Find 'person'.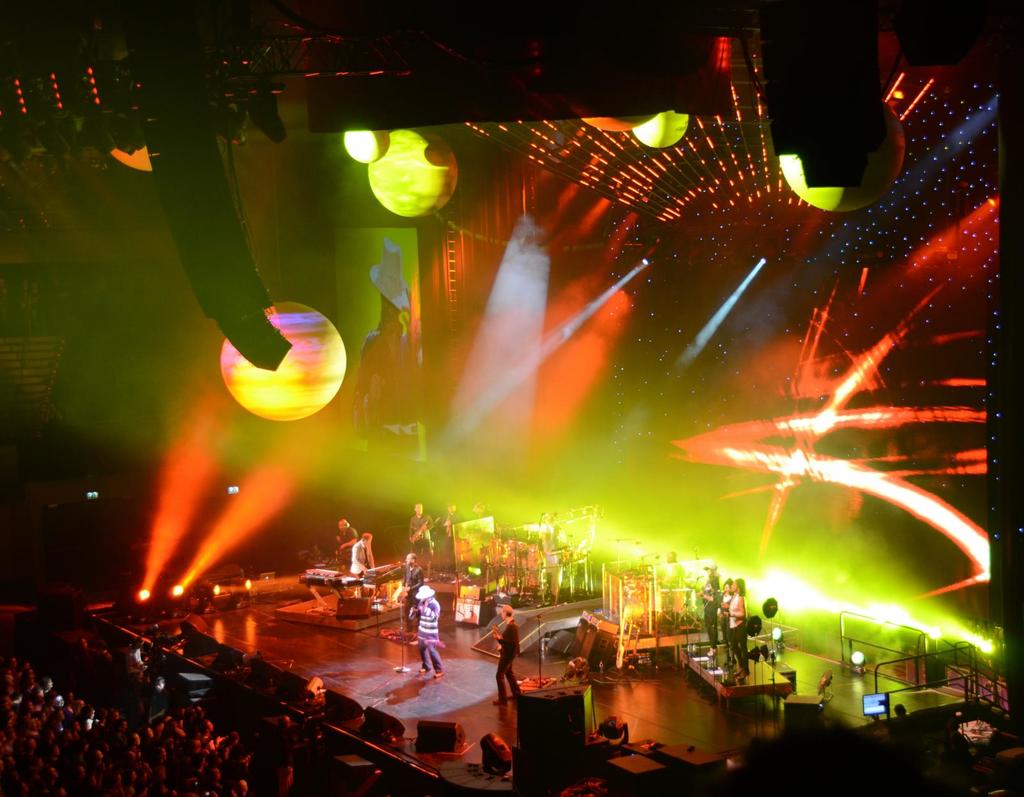
box=[726, 577, 749, 686].
